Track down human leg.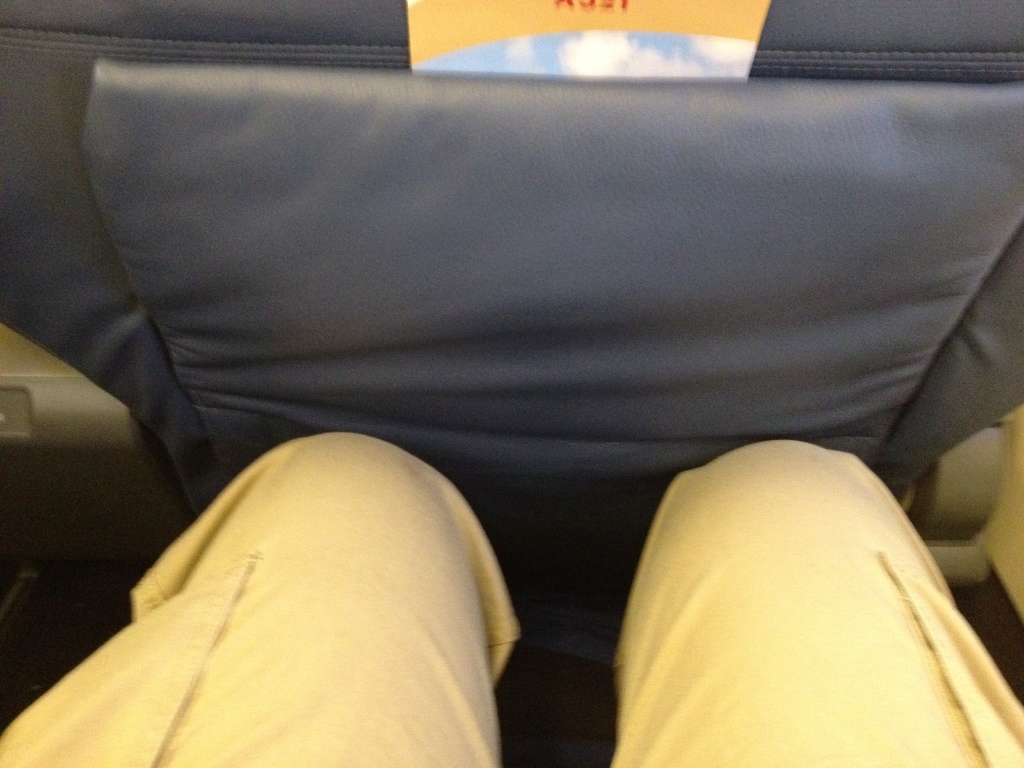
Tracked to bbox=(76, 452, 486, 767).
